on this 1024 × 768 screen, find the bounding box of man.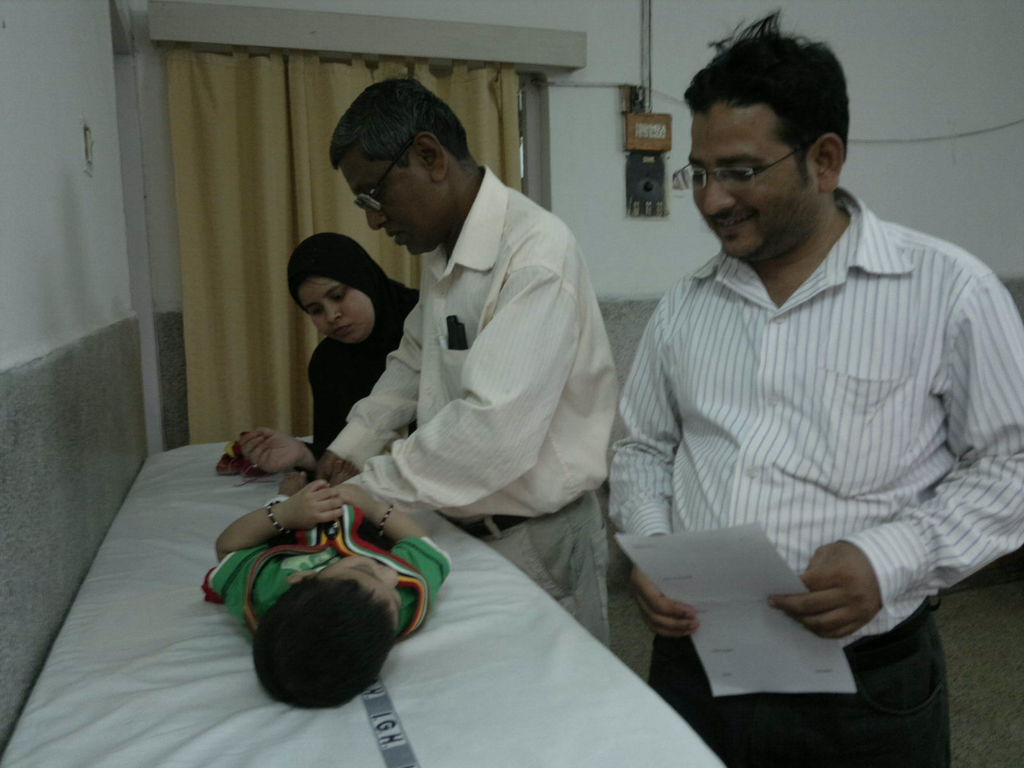
Bounding box: <region>310, 69, 625, 660</region>.
